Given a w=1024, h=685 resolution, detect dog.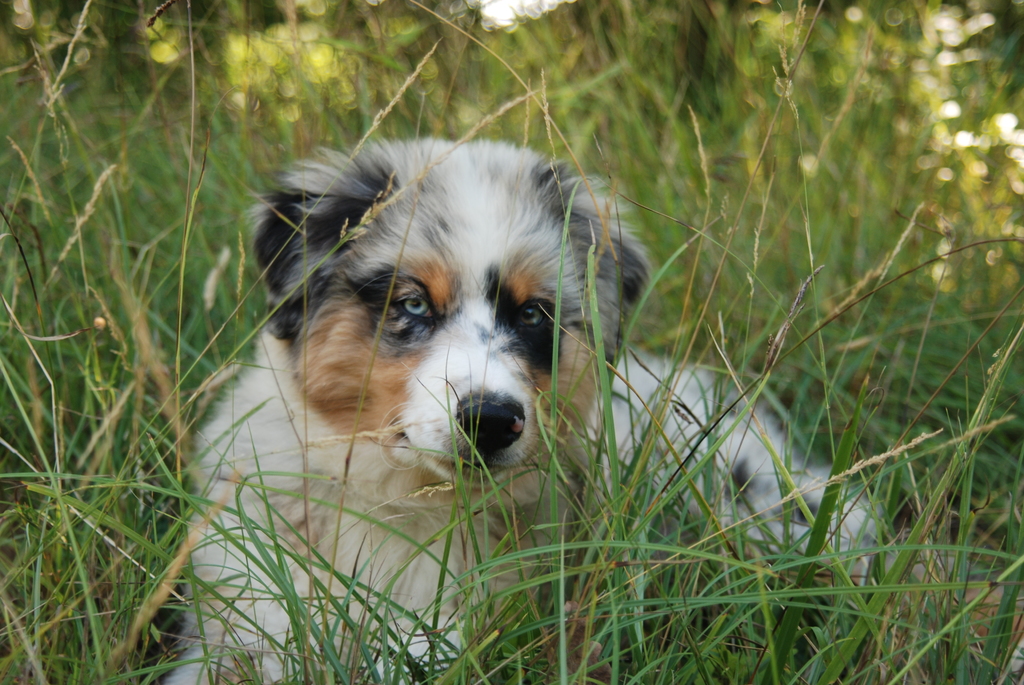
156/134/1023/684.
